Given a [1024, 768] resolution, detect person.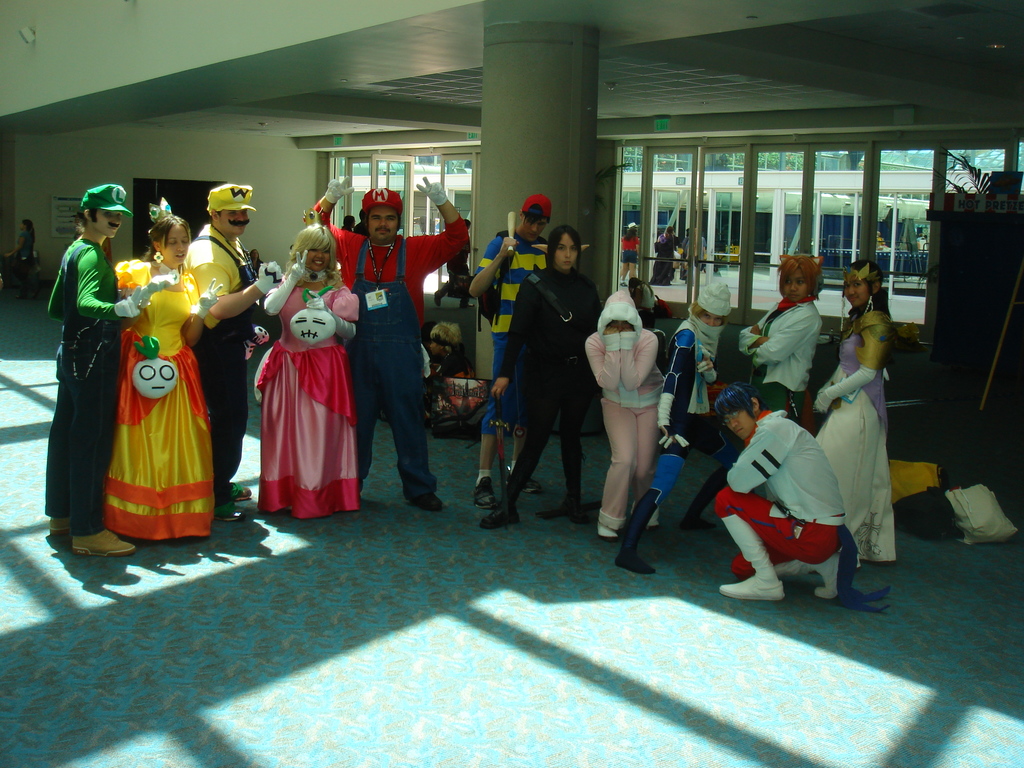
(x1=4, y1=216, x2=42, y2=294).
